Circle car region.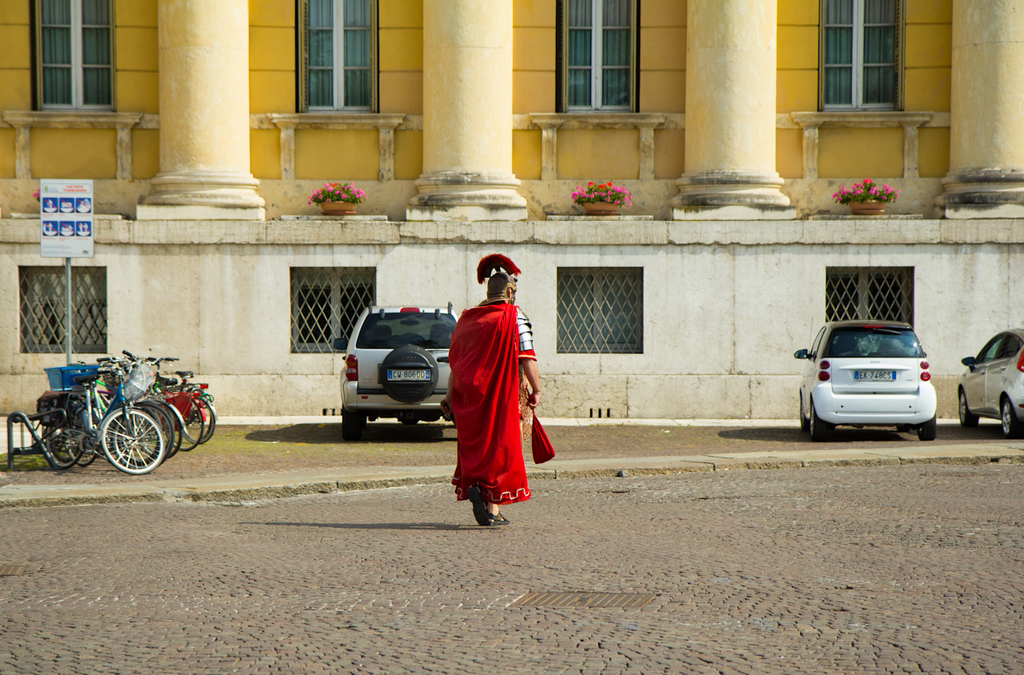
Region: rect(795, 314, 938, 448).
